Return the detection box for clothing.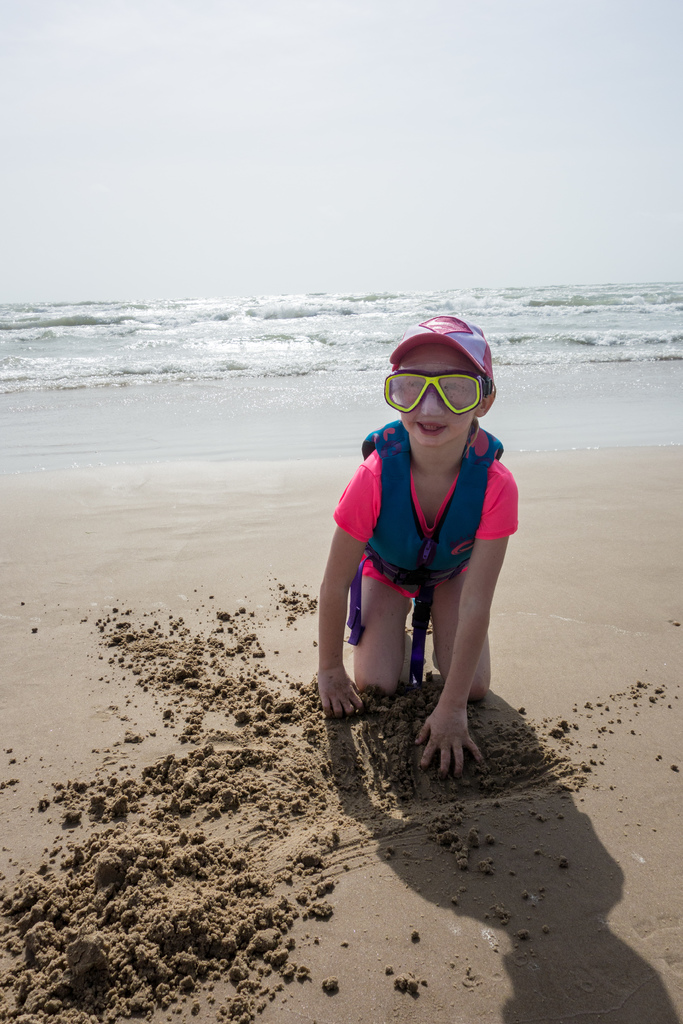
crop(333, 447, 522, 600).
